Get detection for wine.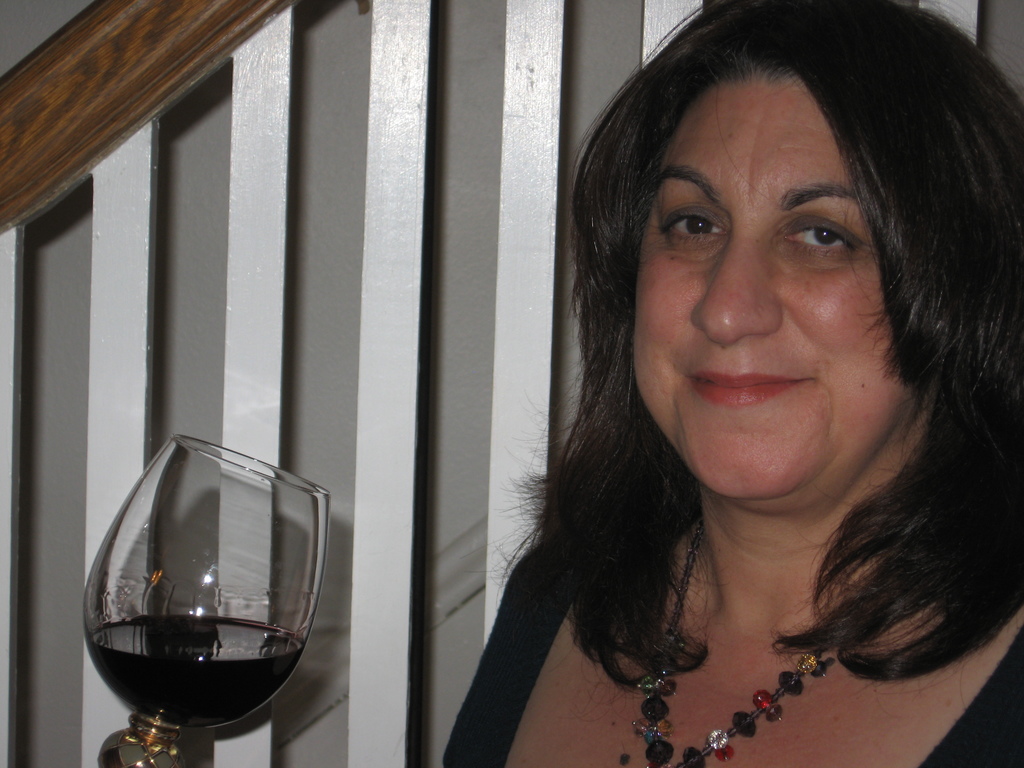
Detection: {"left": 80, "top": 610, "right": 310, "bottom": 733}.
